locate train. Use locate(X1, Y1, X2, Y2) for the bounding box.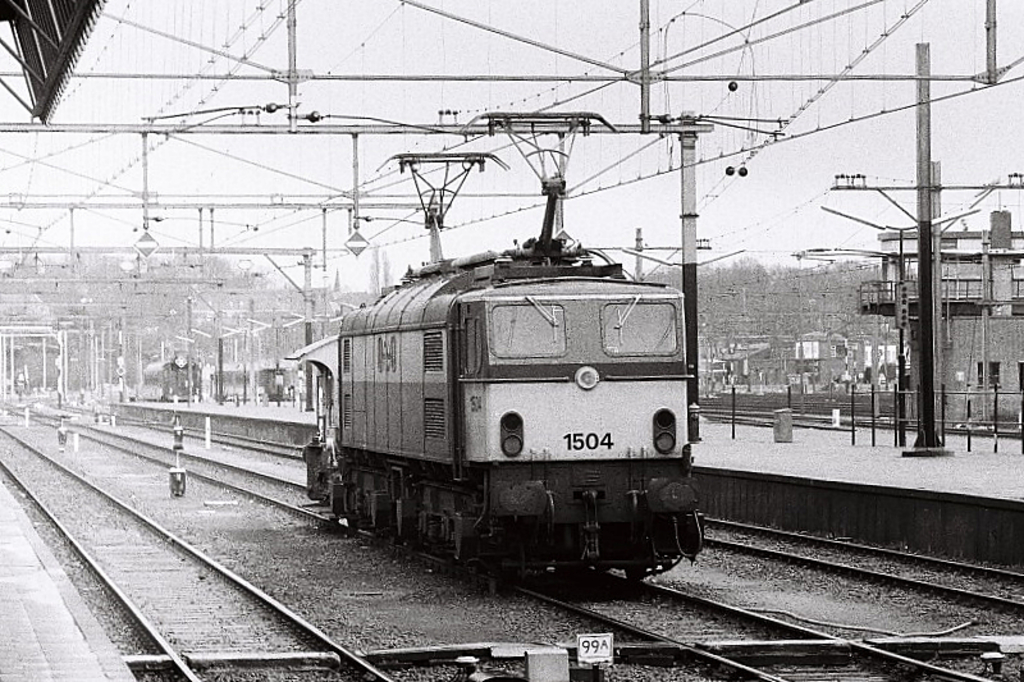
locate(143, 360, 205, 399).
